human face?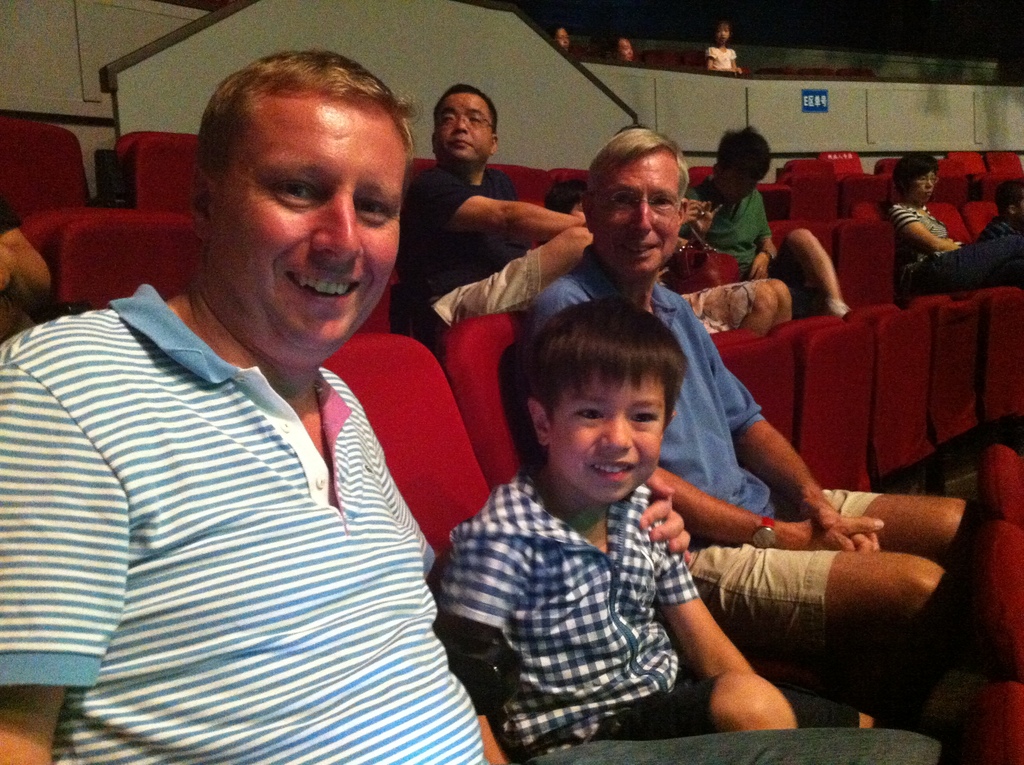
x1=716, y1=22, x2=730, y2=44
